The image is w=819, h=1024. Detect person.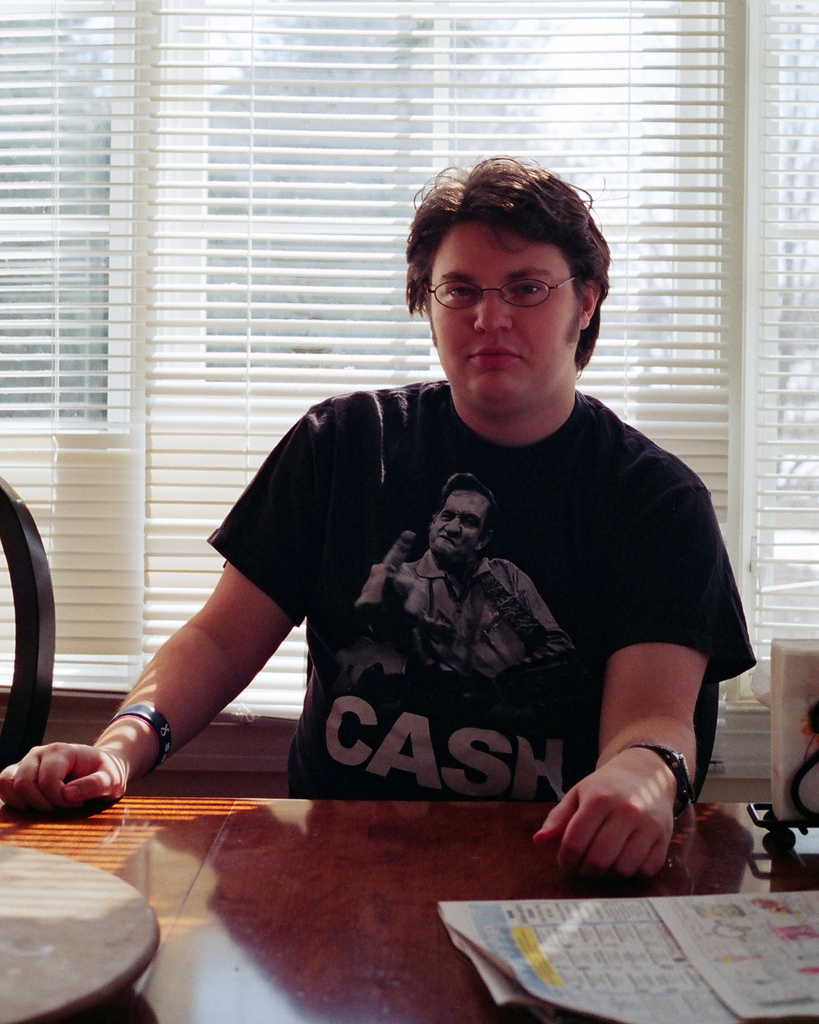
Detection: bbox=(0, 157, 753, 881).
